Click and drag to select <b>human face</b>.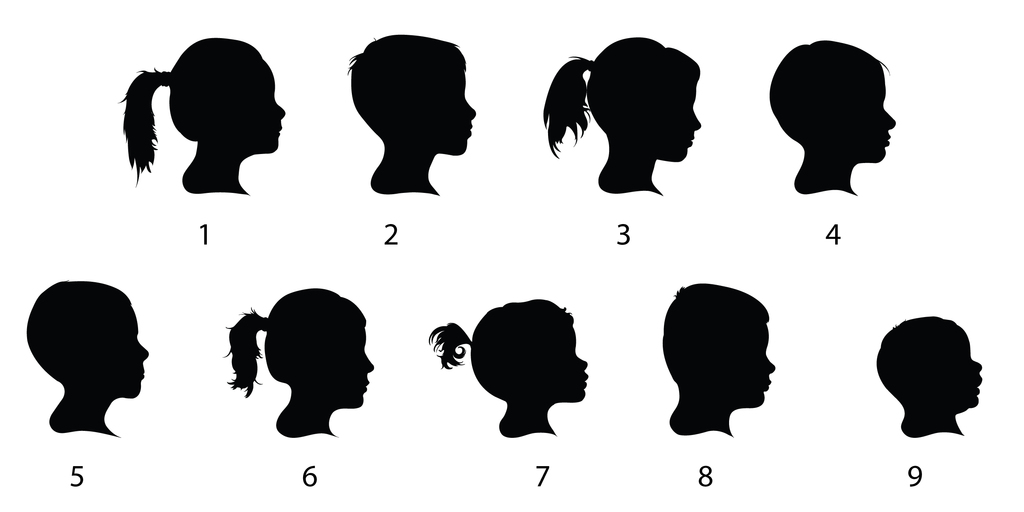
Selection: bbox=(557, 325, 589, 403).
